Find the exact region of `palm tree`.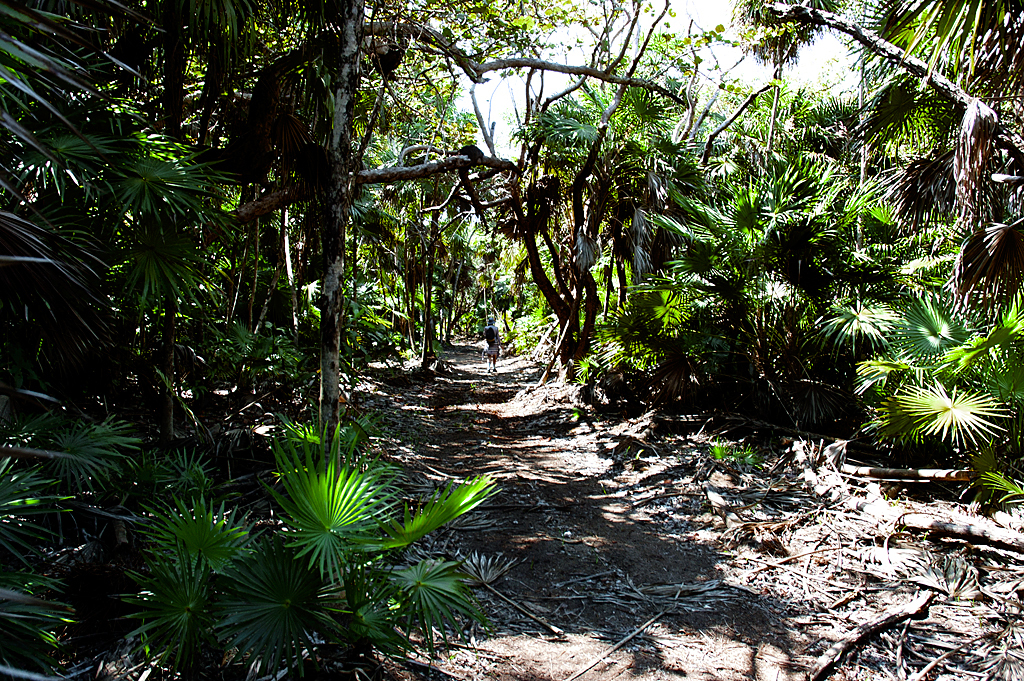
Exact region: {"x1": 607, "y1": 263, "x2": 692, "y2": 391}.
